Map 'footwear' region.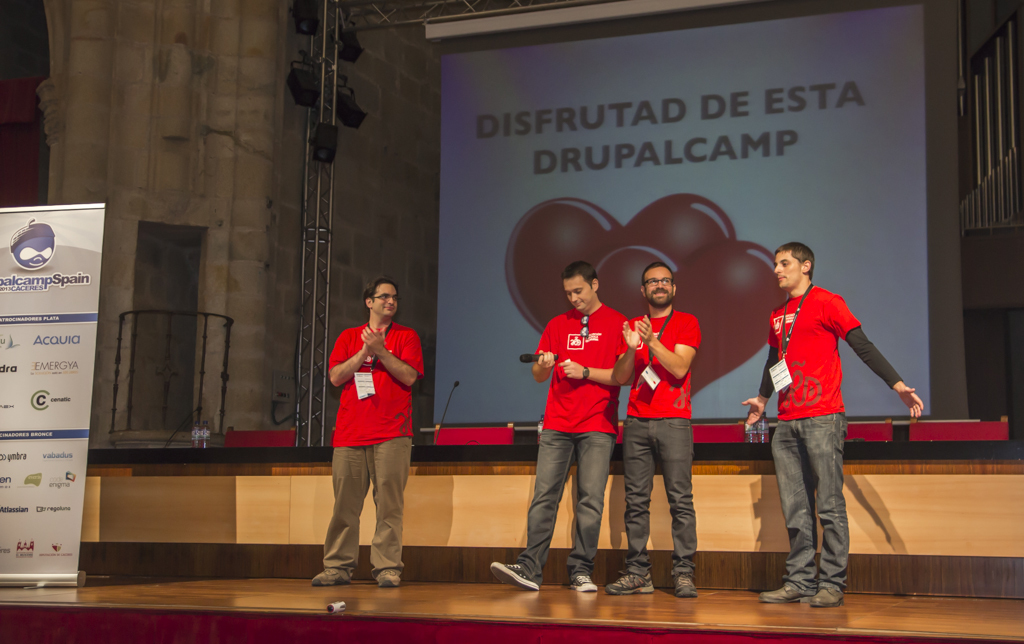
Mapped to bbox=(370, 564, 408, 591).
